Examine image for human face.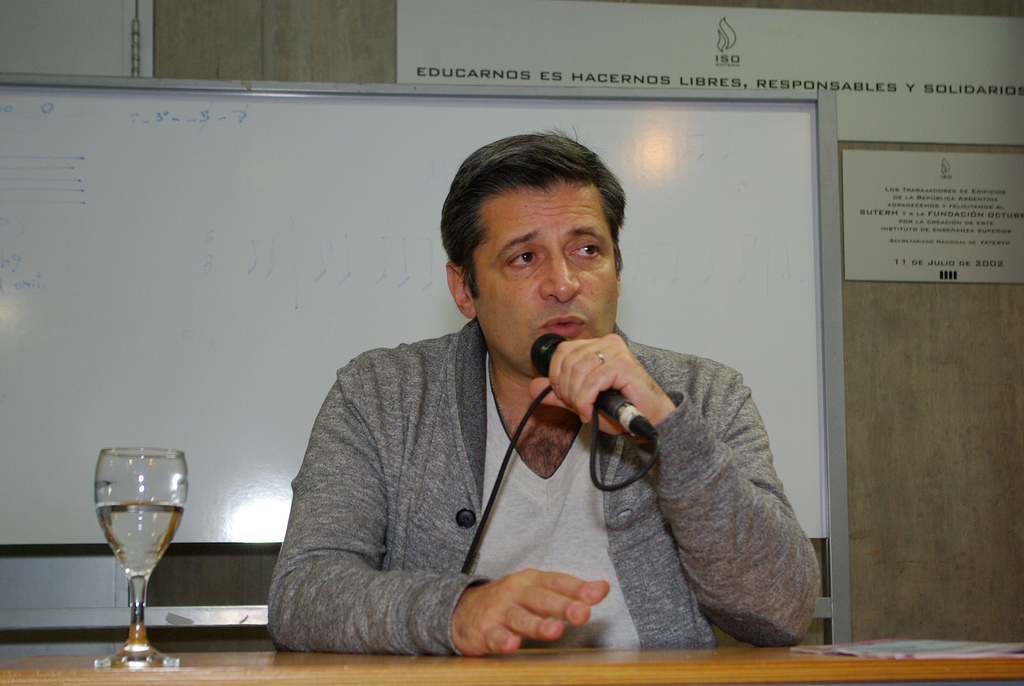
Examination result: 480, 188, 616, 379.
